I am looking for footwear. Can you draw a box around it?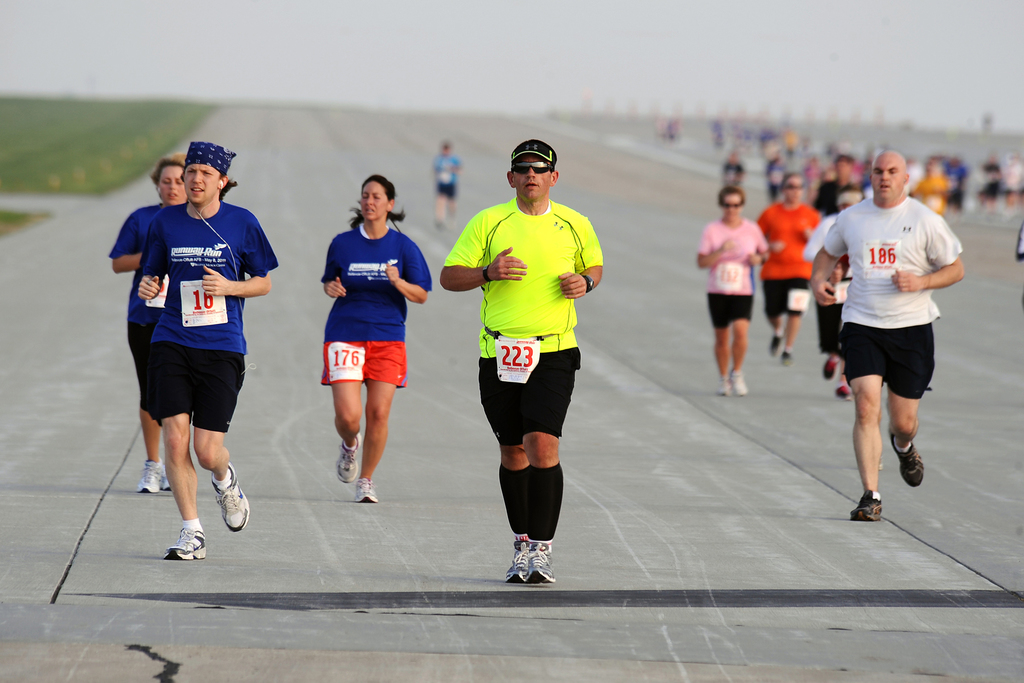
Sure, the bounding box is [826, 355, 839, 381].
